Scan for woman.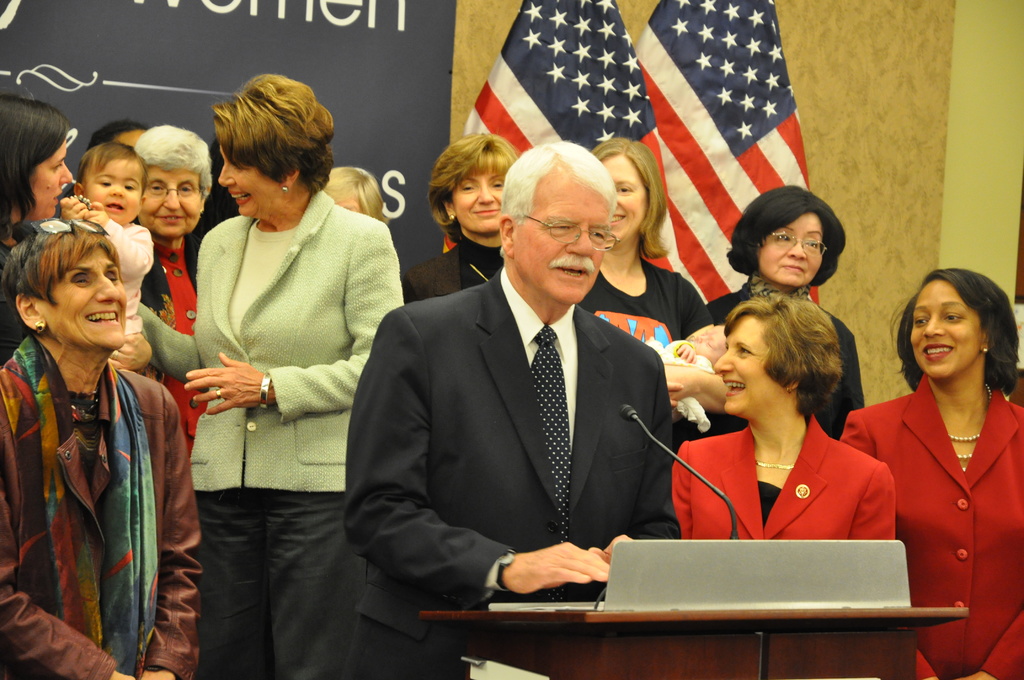
Scan result: bbox(703, 182, 870, 435).
